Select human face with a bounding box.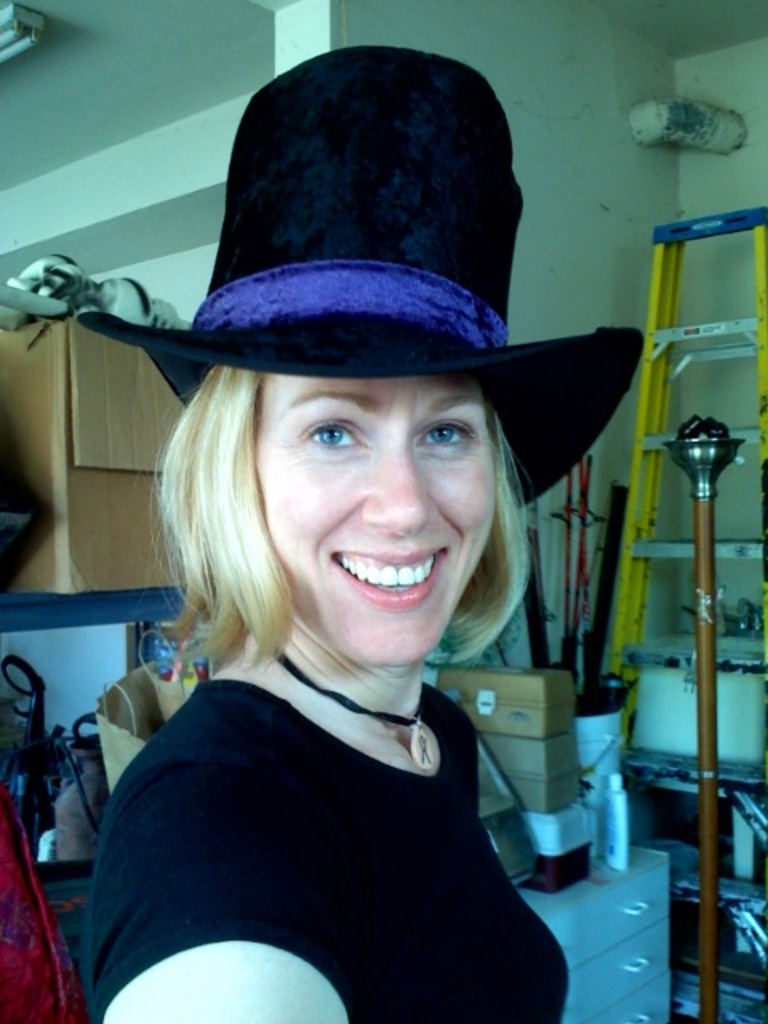
253,373,498,672.
